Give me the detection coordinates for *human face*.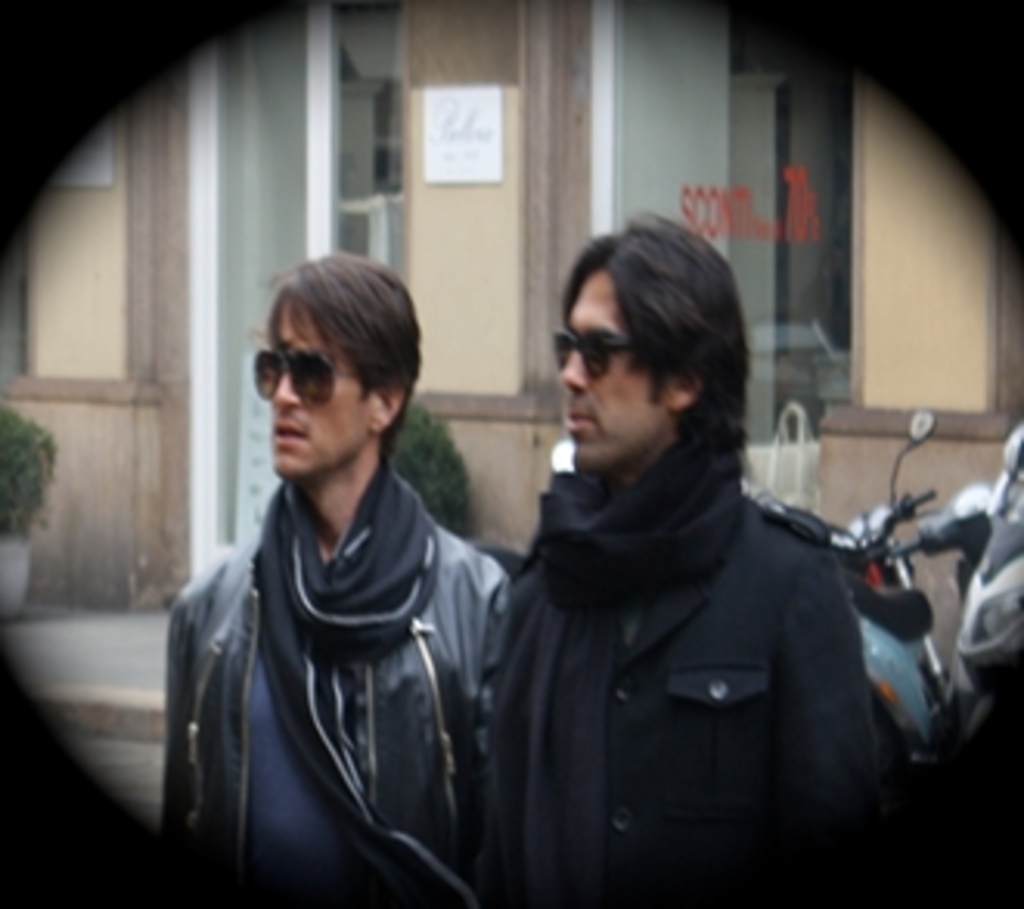
pyautogui.locateOnScreen(273, 320, 363, 481).
